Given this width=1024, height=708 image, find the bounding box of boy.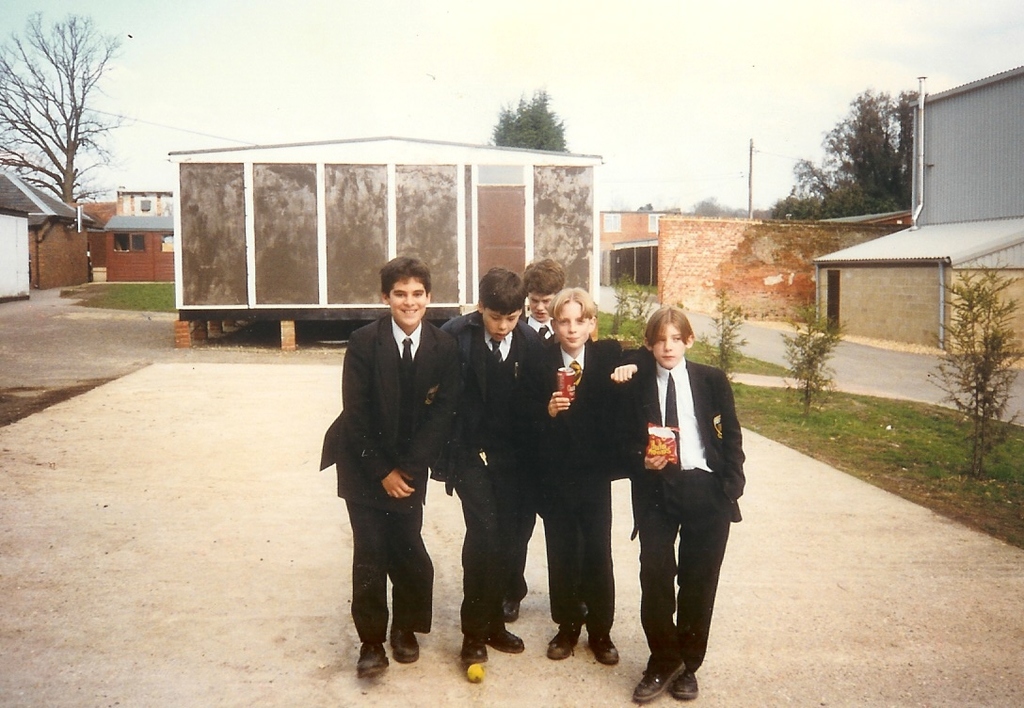
627,301,740,706.
